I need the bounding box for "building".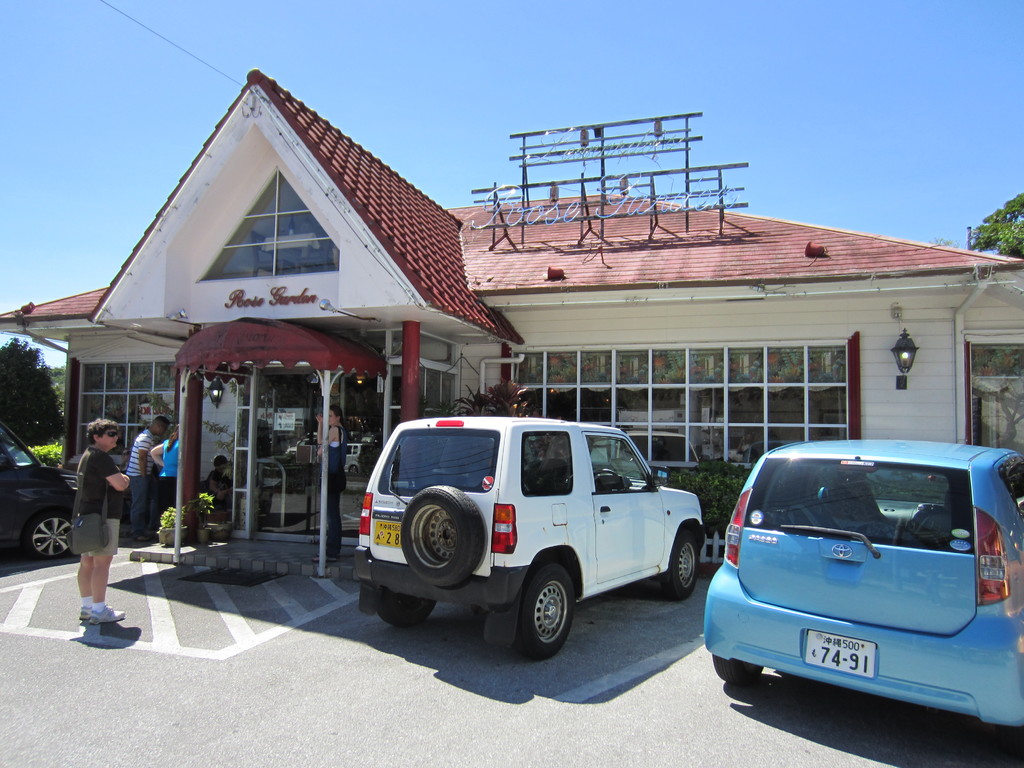
Here it is: box(0, 70, 1023, 579).
